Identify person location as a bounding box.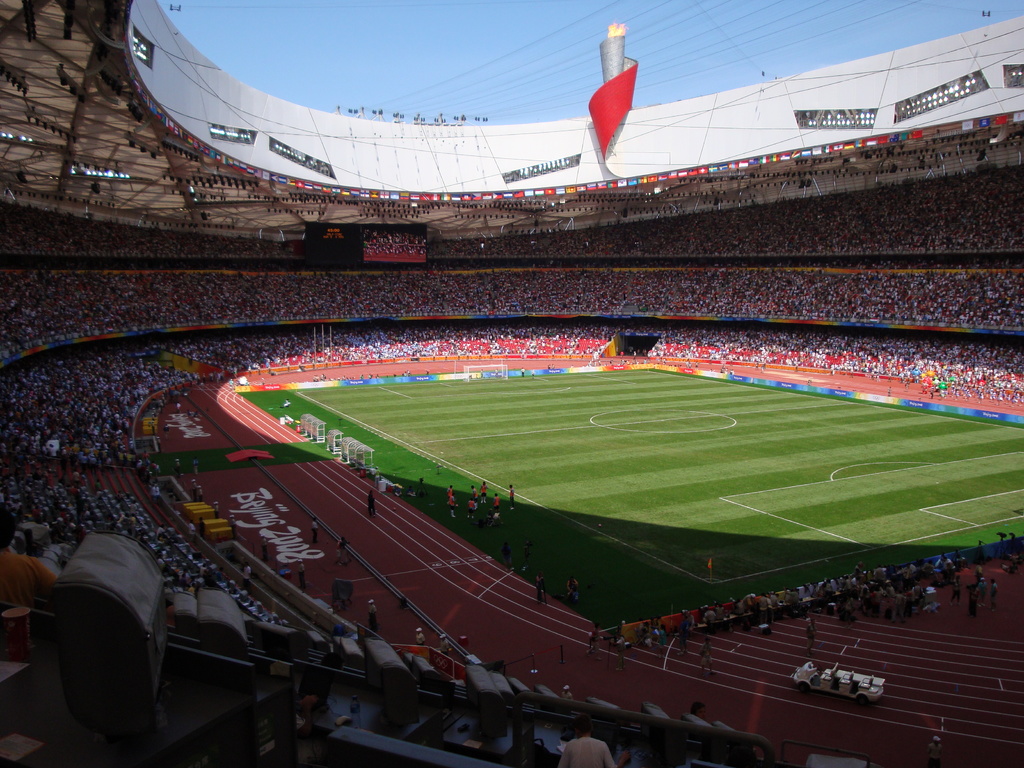
box(568, 577, 577, 602).
